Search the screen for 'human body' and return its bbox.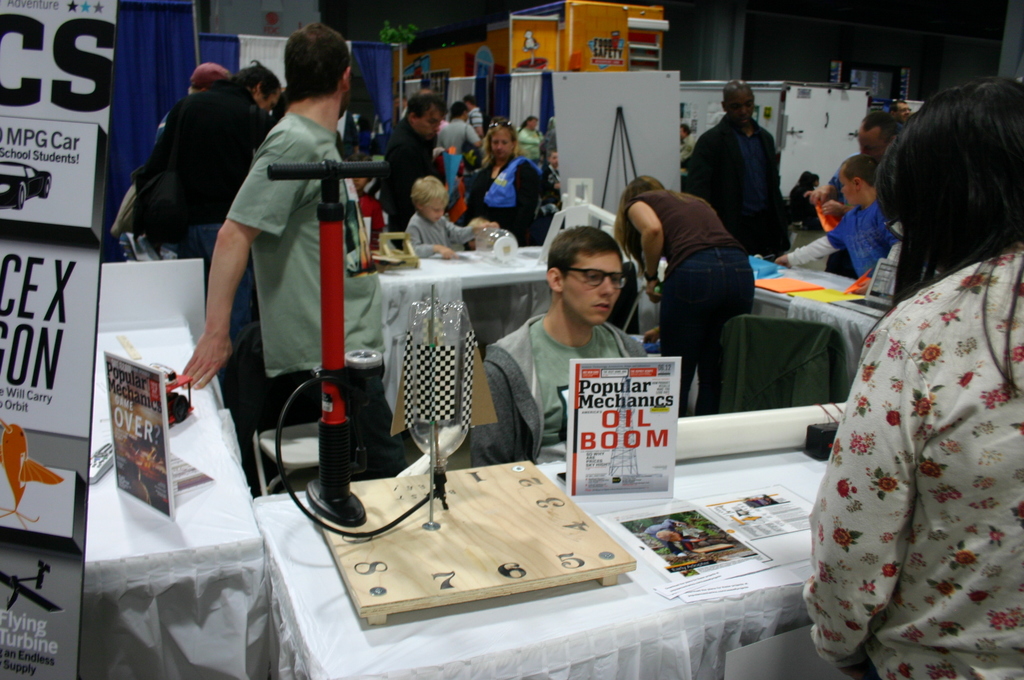
Found: [x1=436, y1=100, x2=486, y2=151].
